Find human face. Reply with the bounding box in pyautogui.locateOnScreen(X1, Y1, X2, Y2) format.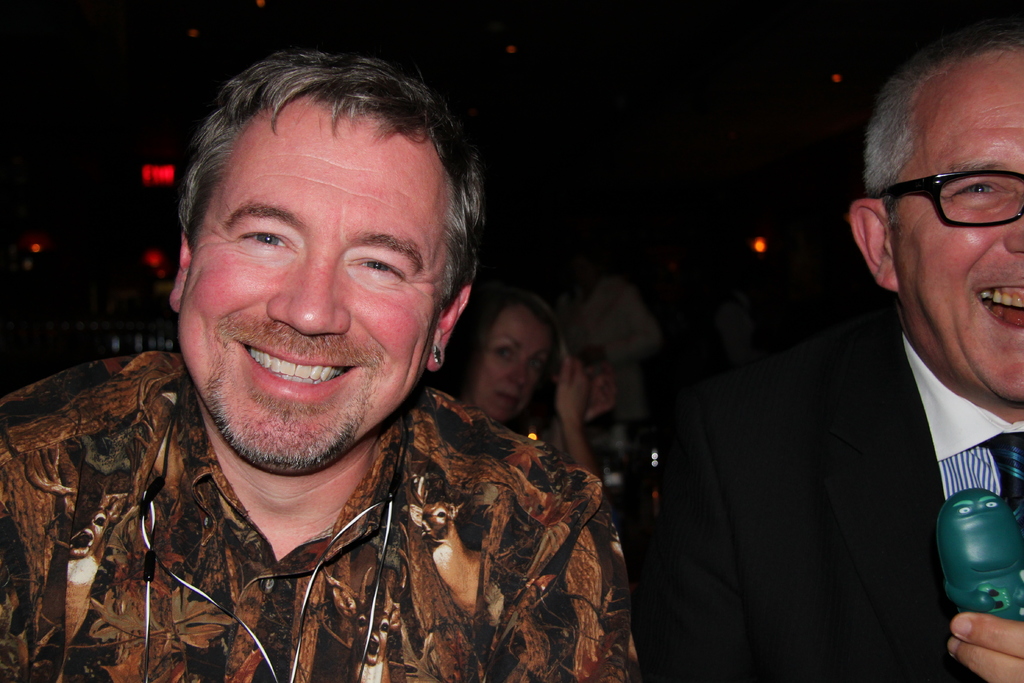
pyautogui.locateOnScreen(474, 302, 552, 424).
